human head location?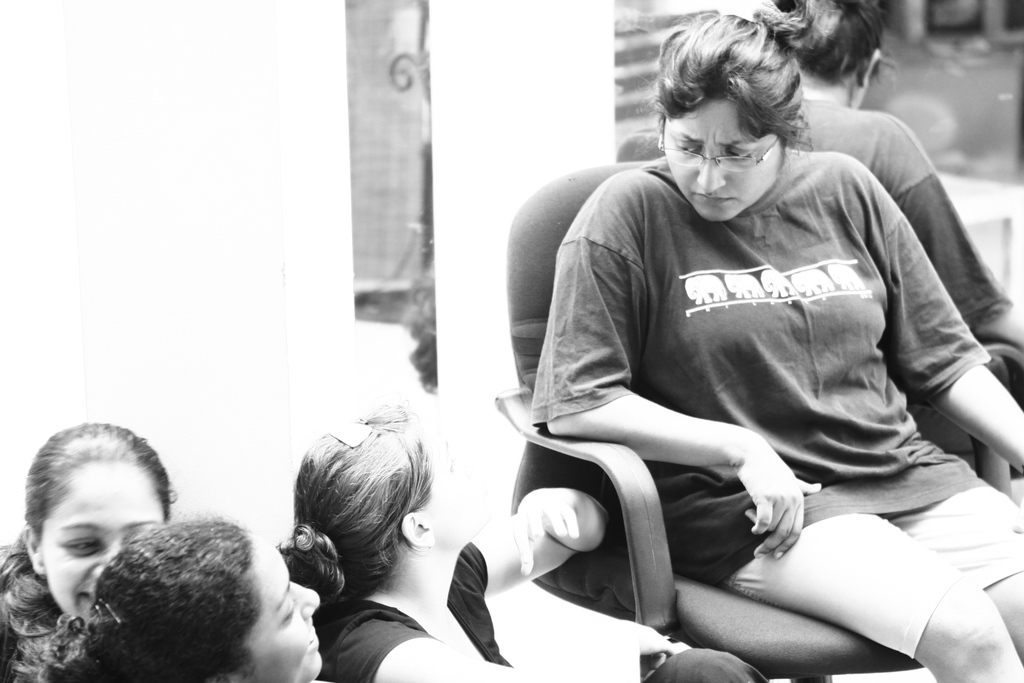
13, 511, 324, 682
